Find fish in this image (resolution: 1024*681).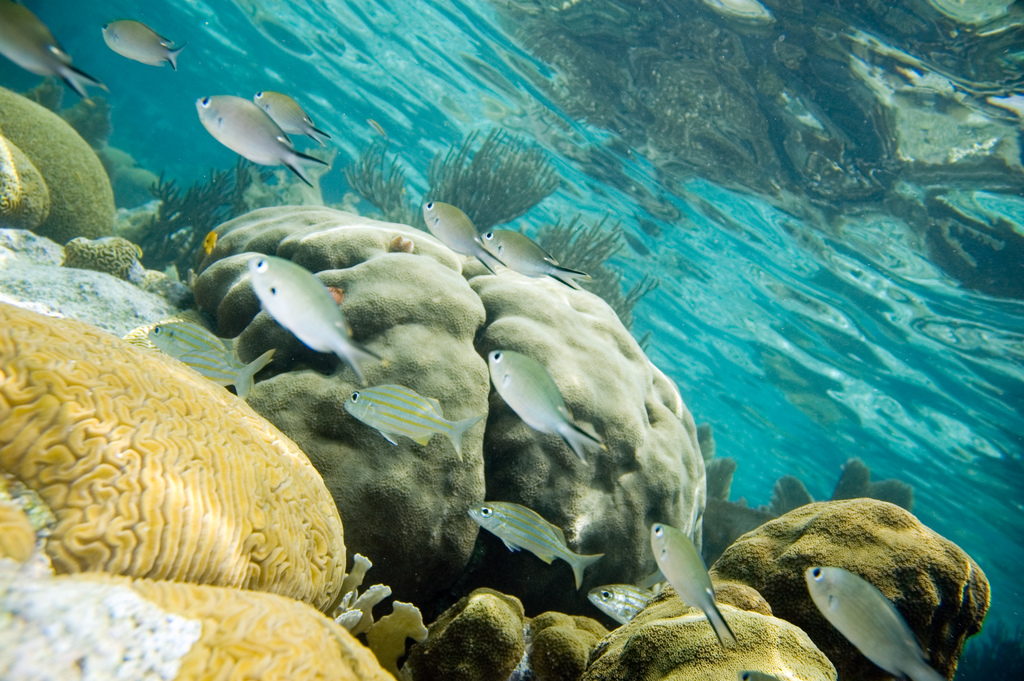
152:317:275:401.
